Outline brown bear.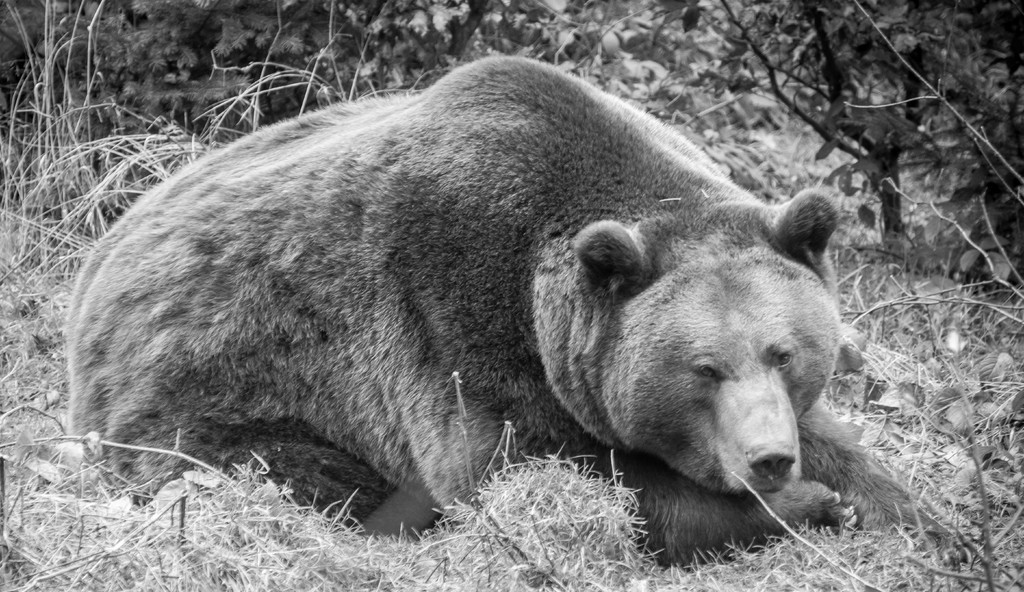
Outline: <region>59, 47, 970, 567</region>.
